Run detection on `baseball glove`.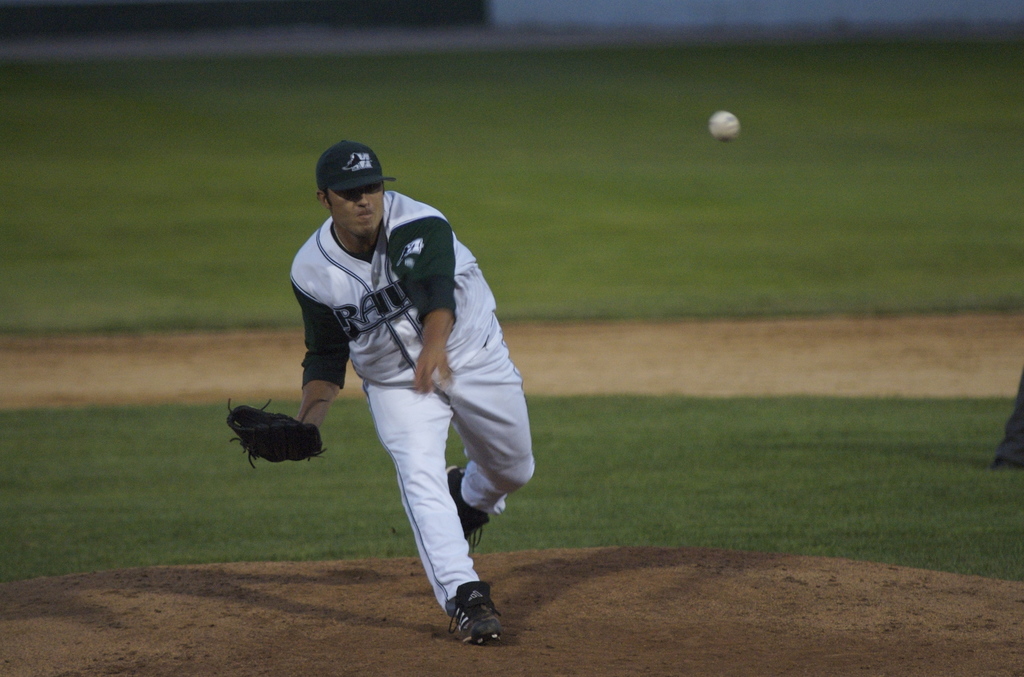
Result: (x1=223, y1=398, x2=332, y2=475).
